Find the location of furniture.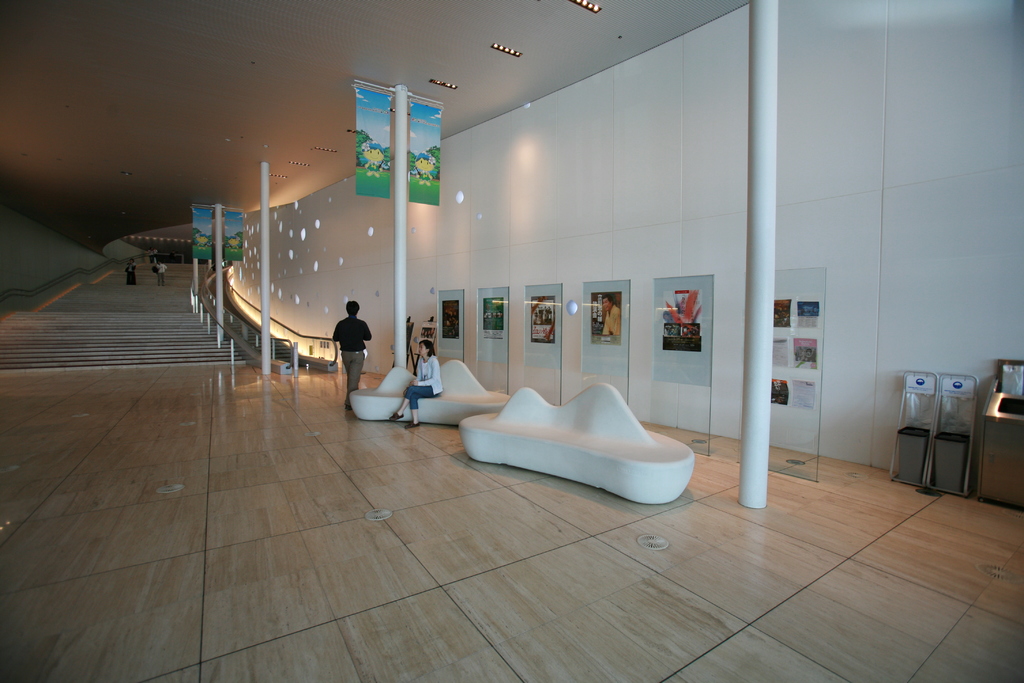
Location: 350:358:511:421.
